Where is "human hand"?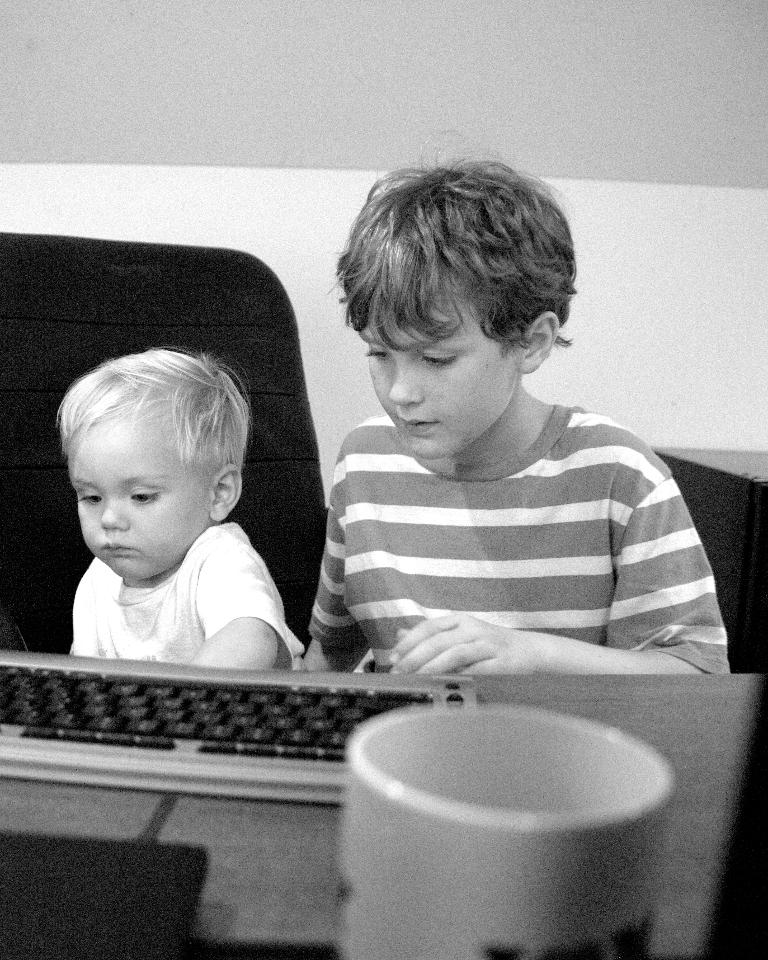
<bbox>391, 613, 548, 689</bbox>.
